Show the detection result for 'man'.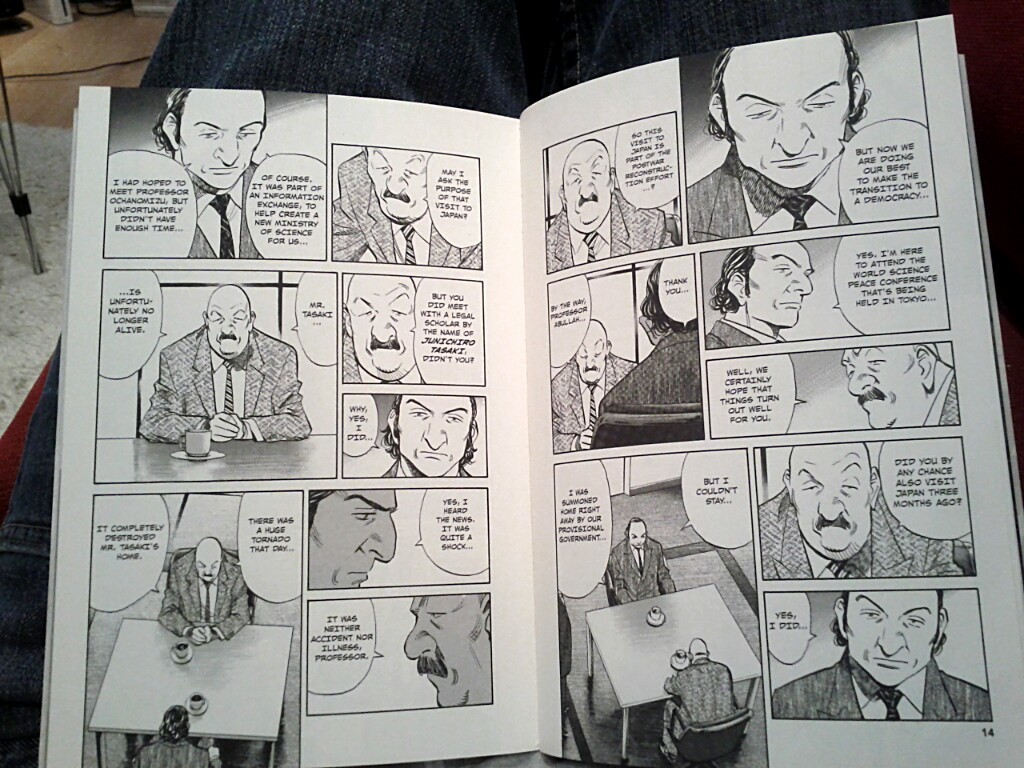
<region>705, 240, 821, 347</region>.
